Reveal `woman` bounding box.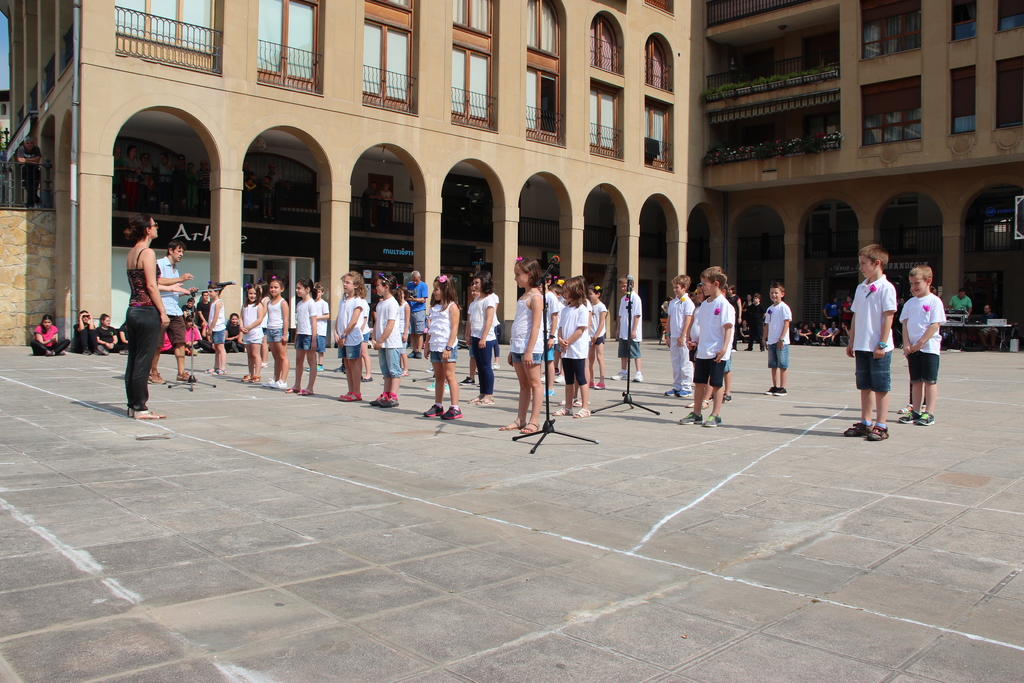
Revealed: {"x1": 821, "y1": 295, "x2": 840, "y2": 316}.
